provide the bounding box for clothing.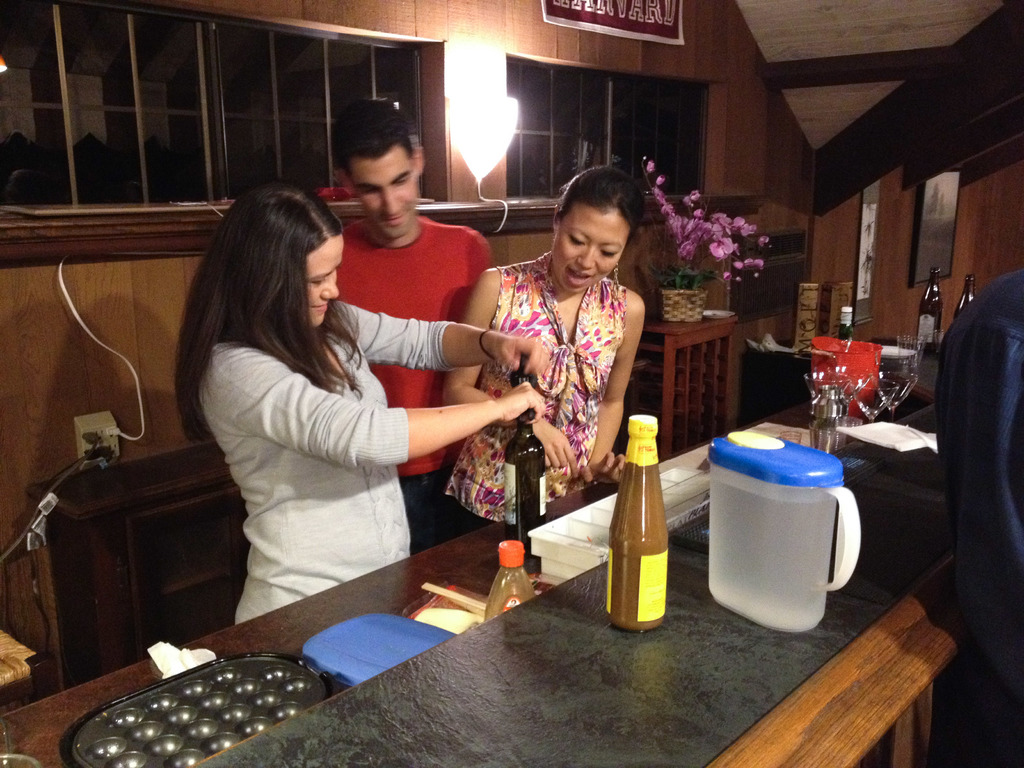
bbox=(941, 269, 1023, 682).
